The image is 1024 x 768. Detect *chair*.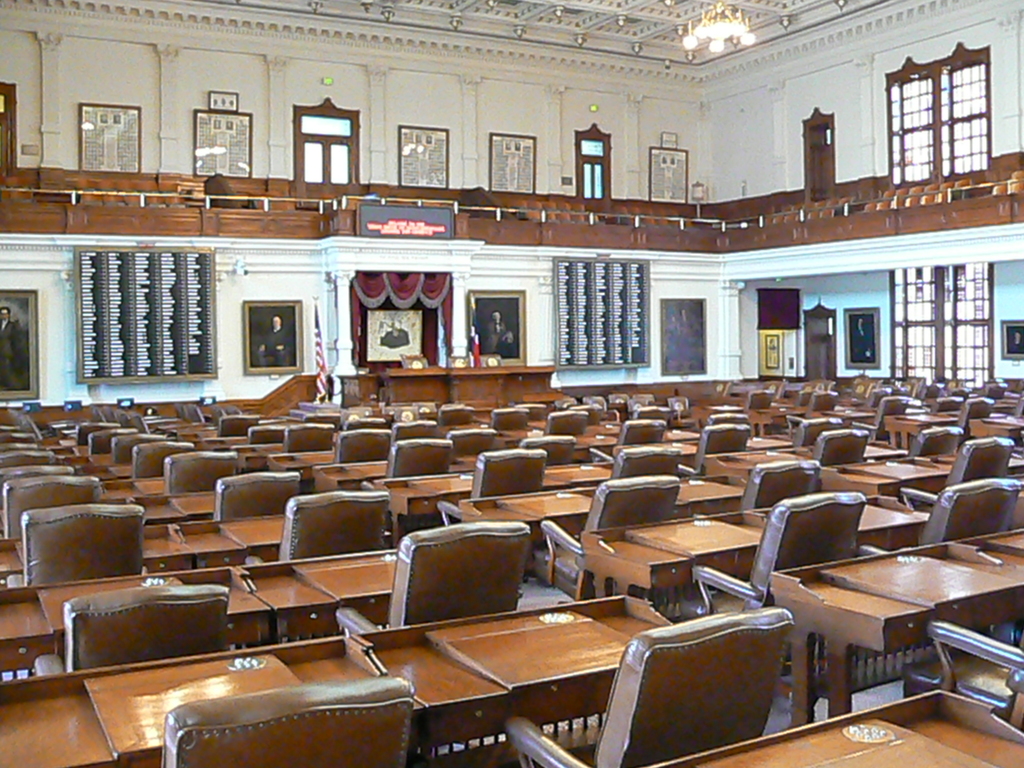
Detection: 634 393 660 408.
